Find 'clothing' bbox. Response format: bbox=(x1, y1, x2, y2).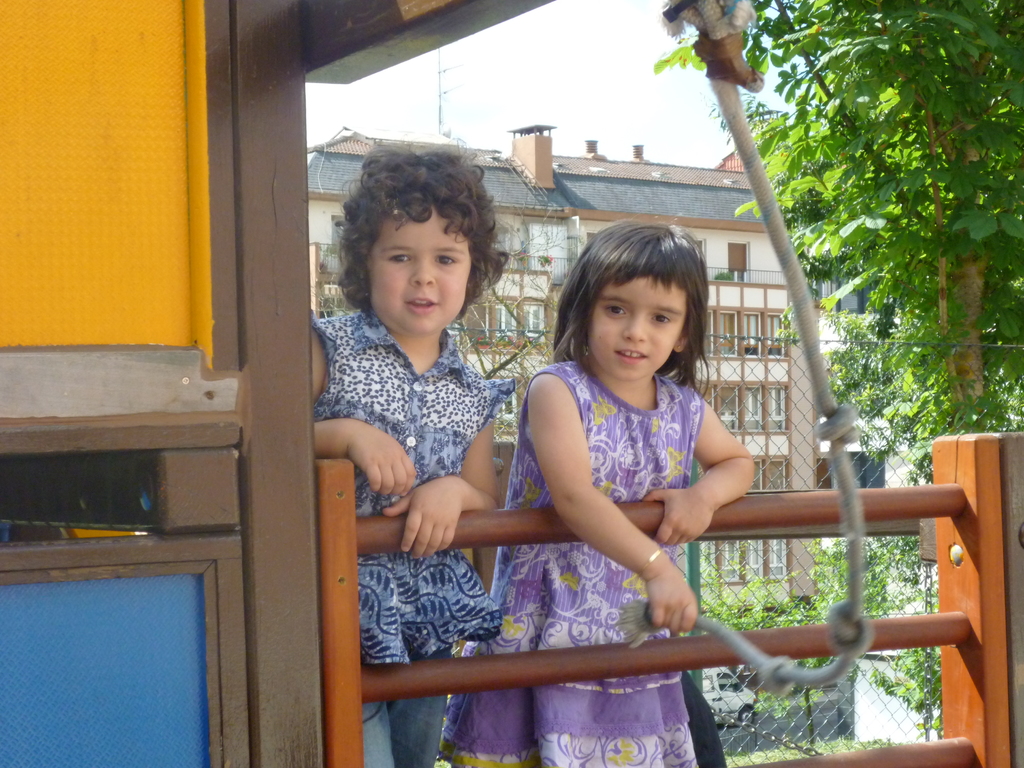
bbox=(314, 302, 522, 763).
